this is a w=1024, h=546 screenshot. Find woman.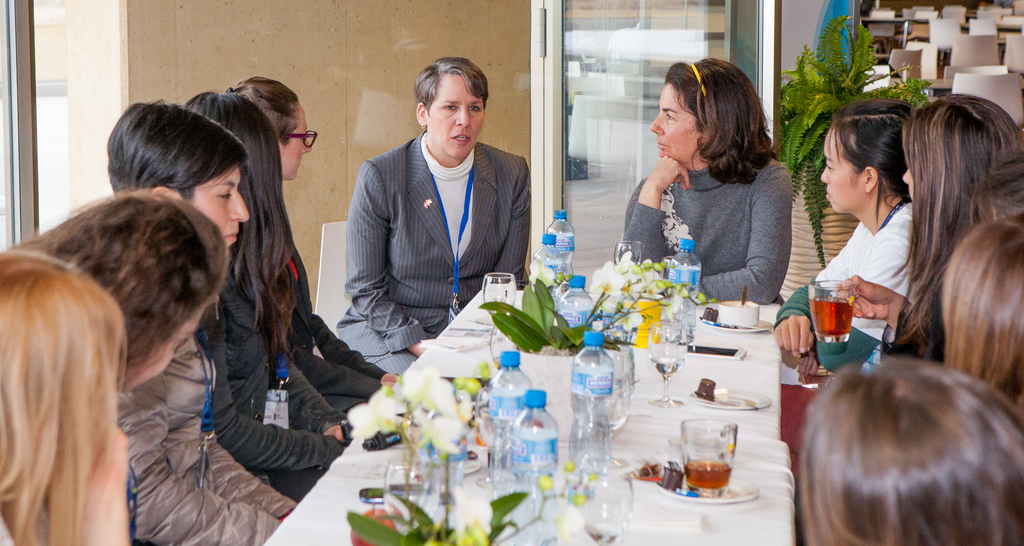
Bounding box: detection(622, 58, 794, 305).
